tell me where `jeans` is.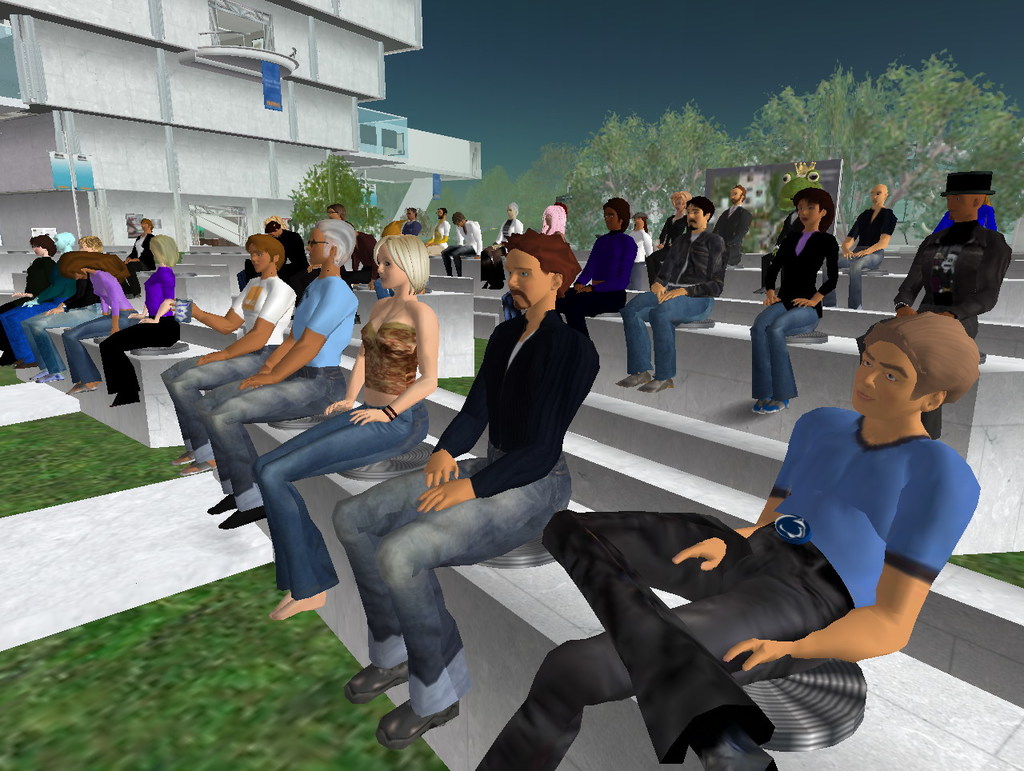
`jeans` is at x1=481 y1=512 x2=874 y2=770.
